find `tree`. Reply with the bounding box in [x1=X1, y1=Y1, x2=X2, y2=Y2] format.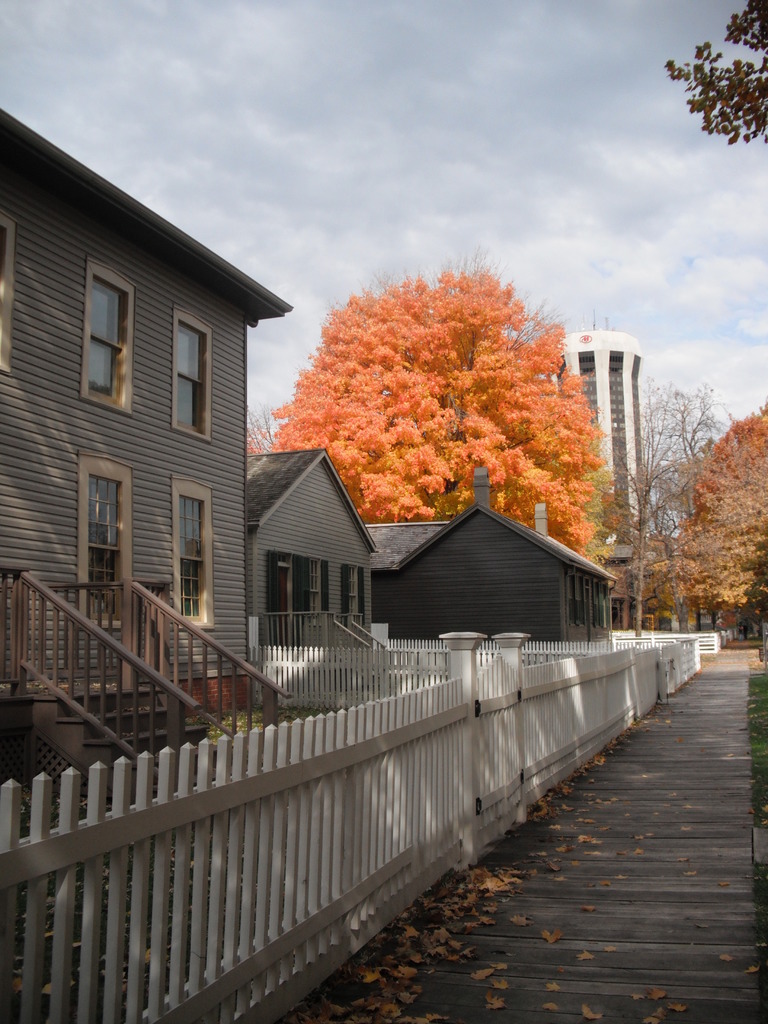
[x1=281, y1=262, x2=625, y2=522].
